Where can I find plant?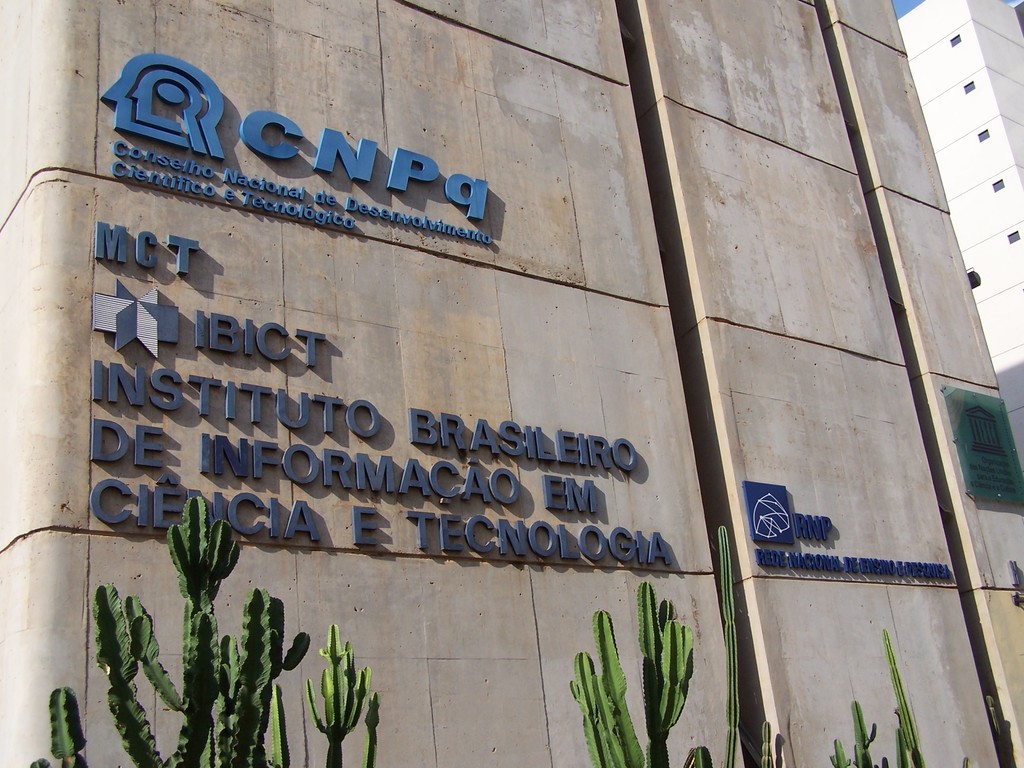
You can find it at region(715, 525, 733, 767).
